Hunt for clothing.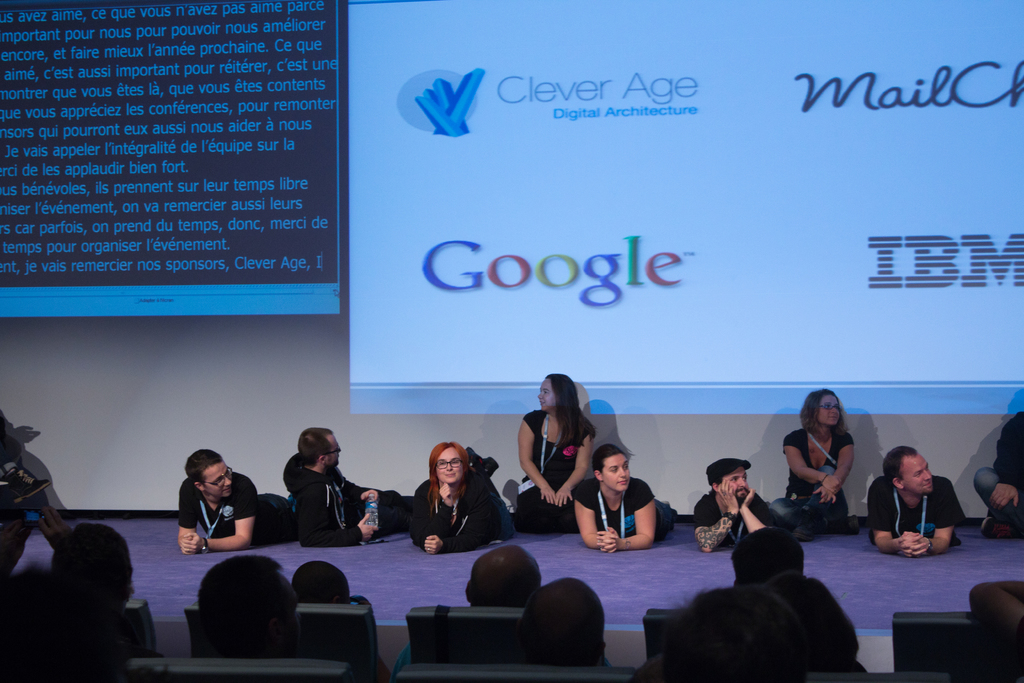
Hunted down at <bbox>177, 470, 289, 544</bbox>.
